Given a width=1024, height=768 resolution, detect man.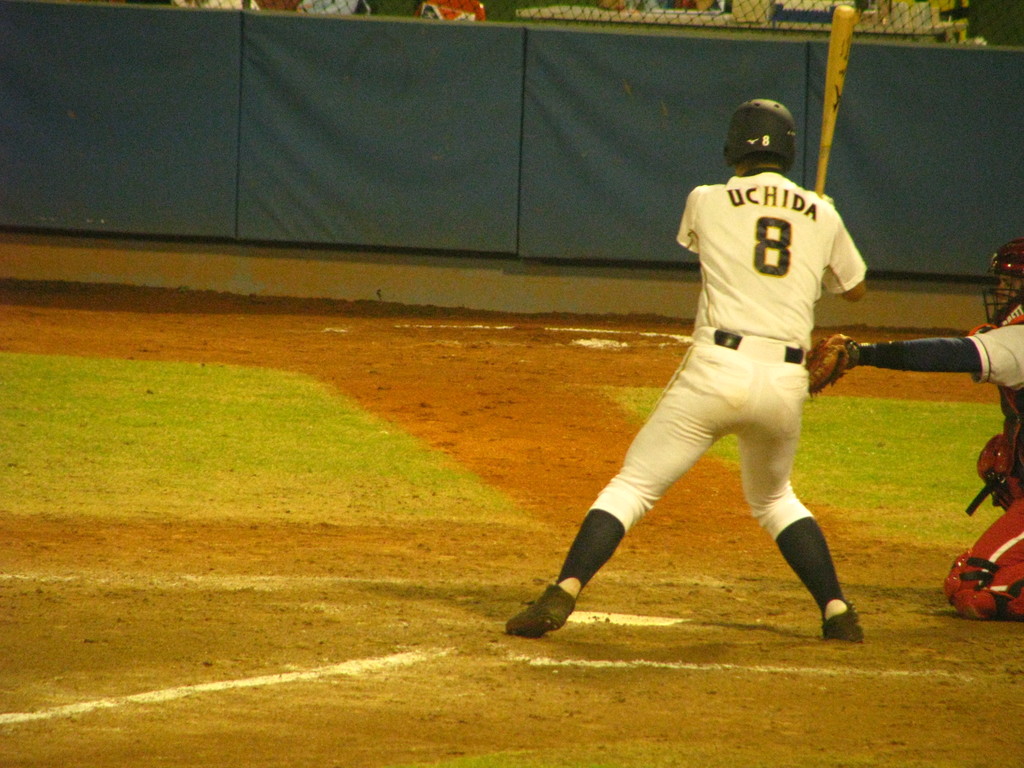
(813, 236, 1023, 618).
